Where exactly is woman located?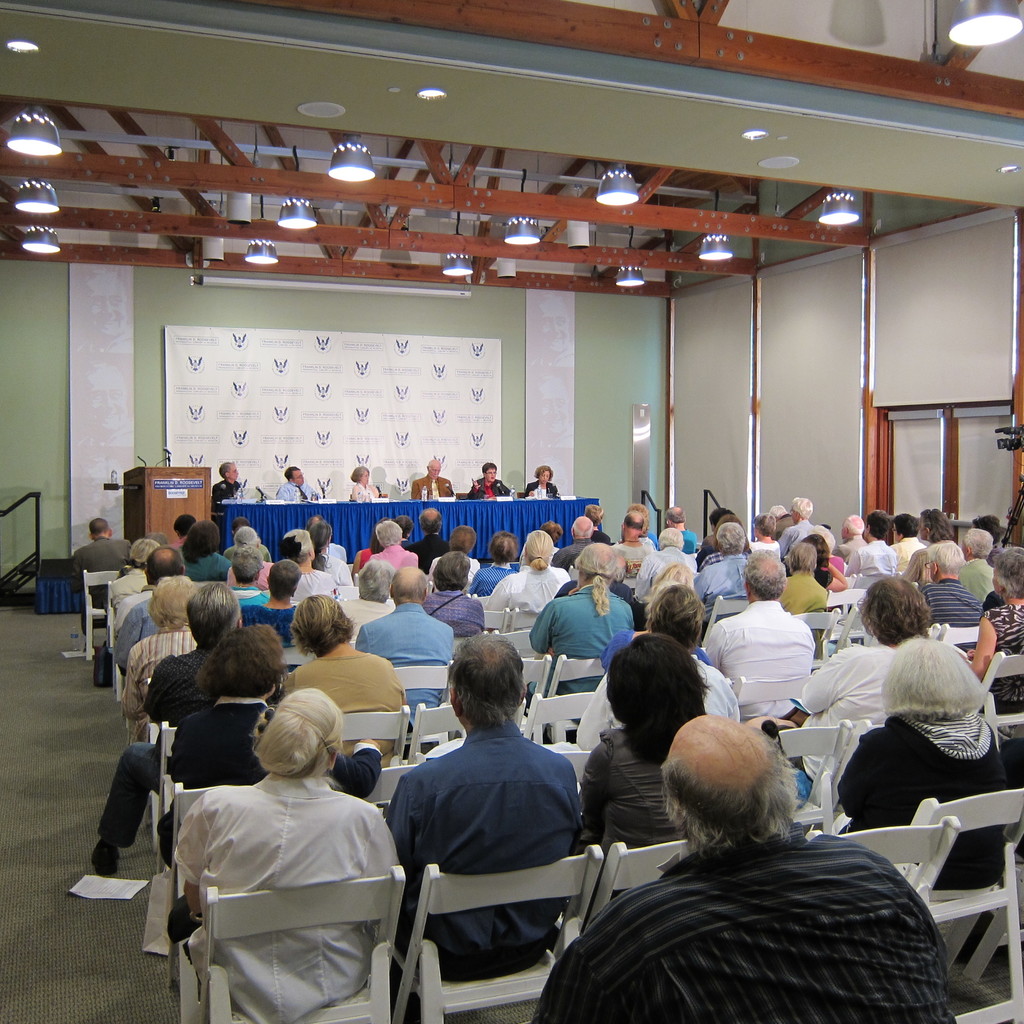
Its bounding box is 426, 548, 497, 638.
